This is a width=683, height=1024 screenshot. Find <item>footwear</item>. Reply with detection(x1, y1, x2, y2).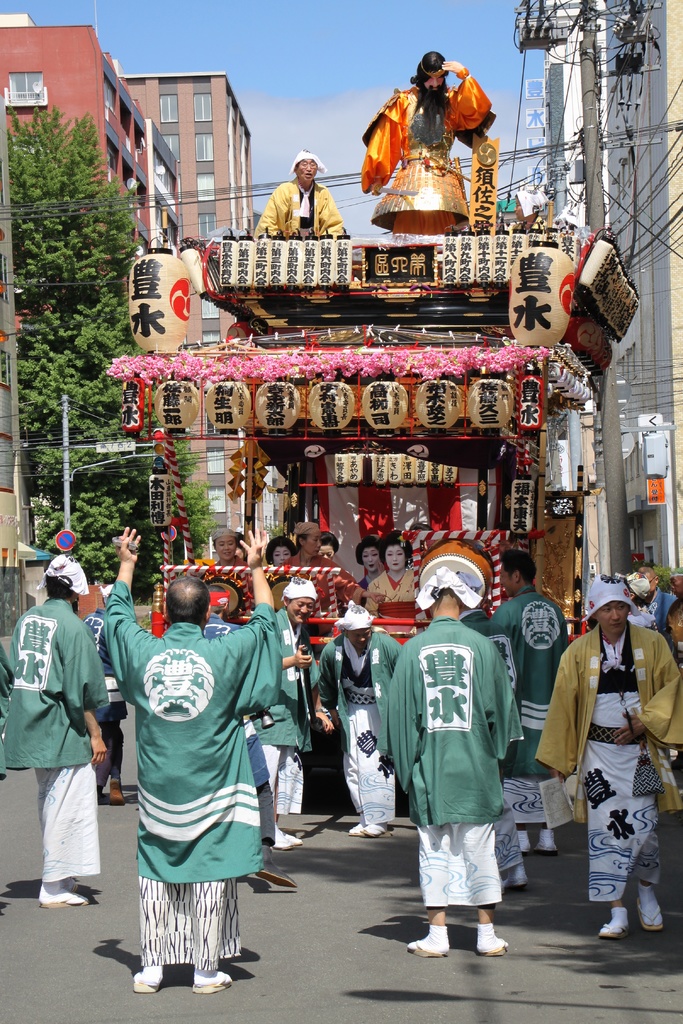
detection(520, 831, 532, 854).
